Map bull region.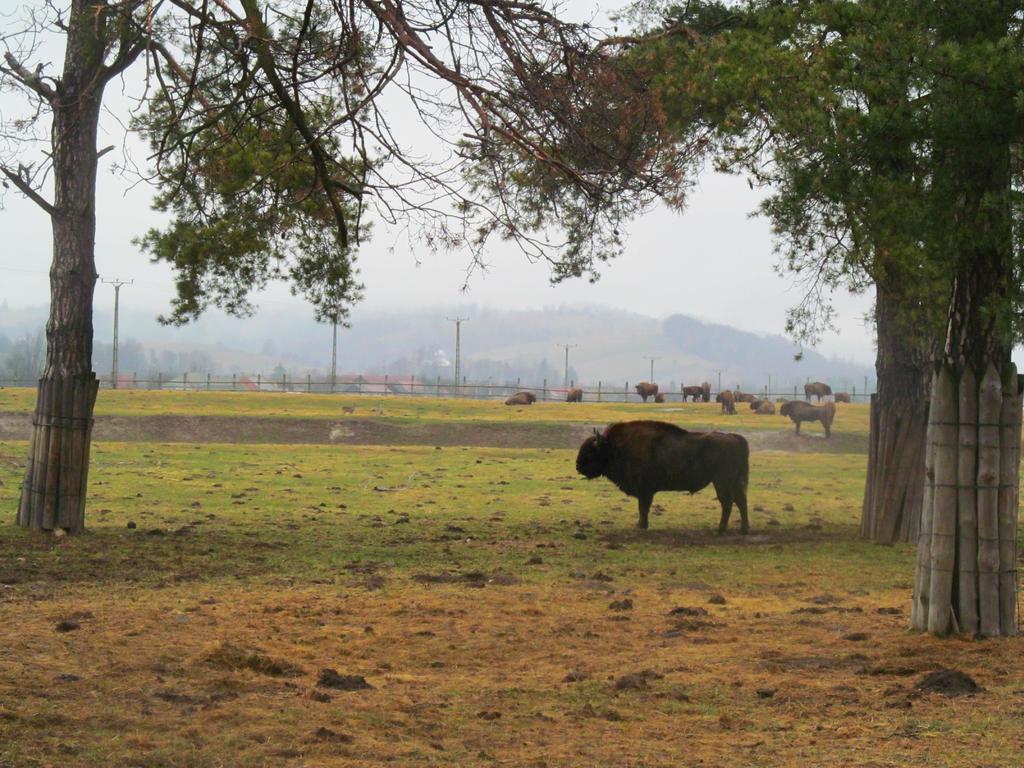
Mapped to 569, 385, 588, 401.
